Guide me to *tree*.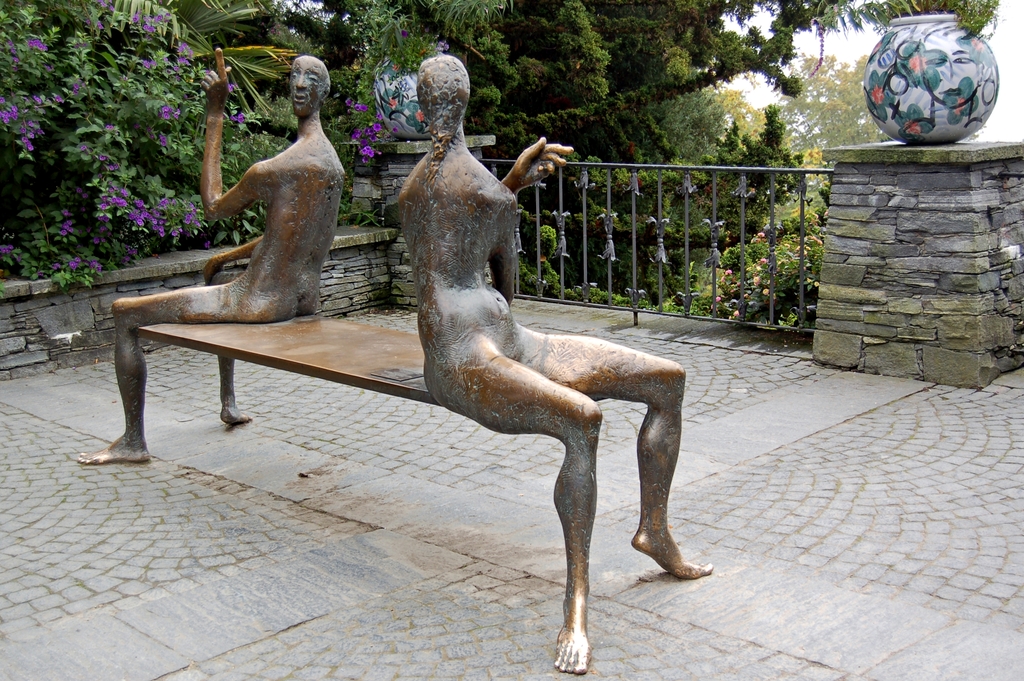
Guidance: box=[772, 54, 893, 175].
